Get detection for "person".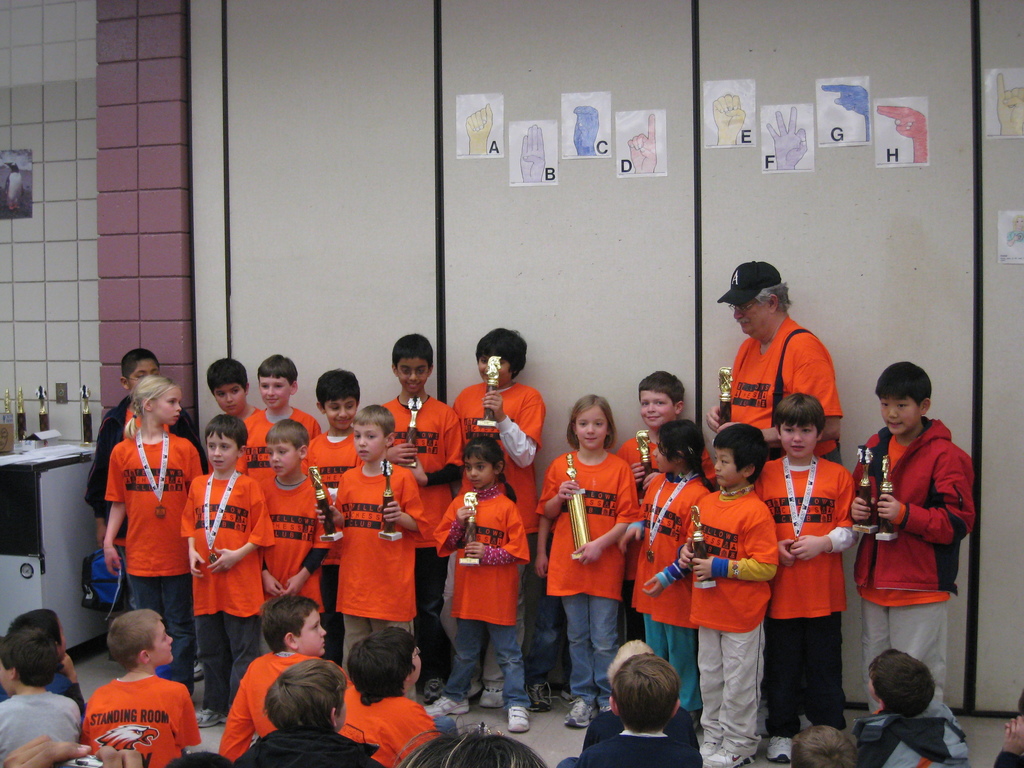
Detection: rect(328, 403, 429, 659).
